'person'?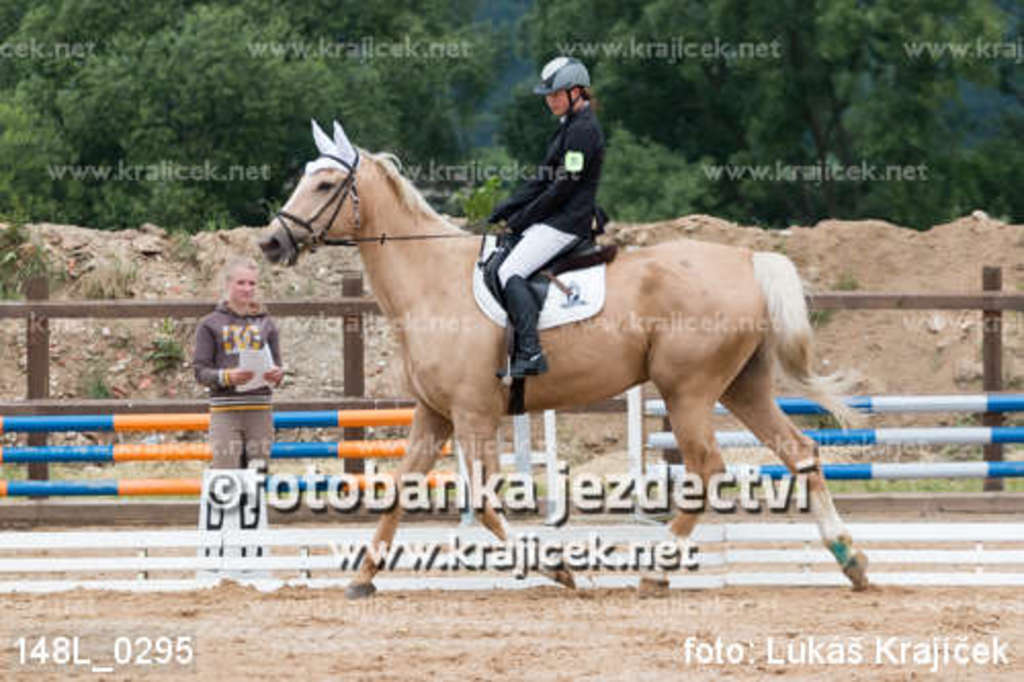
x1=475 y1=59 x2=612 y2=395
